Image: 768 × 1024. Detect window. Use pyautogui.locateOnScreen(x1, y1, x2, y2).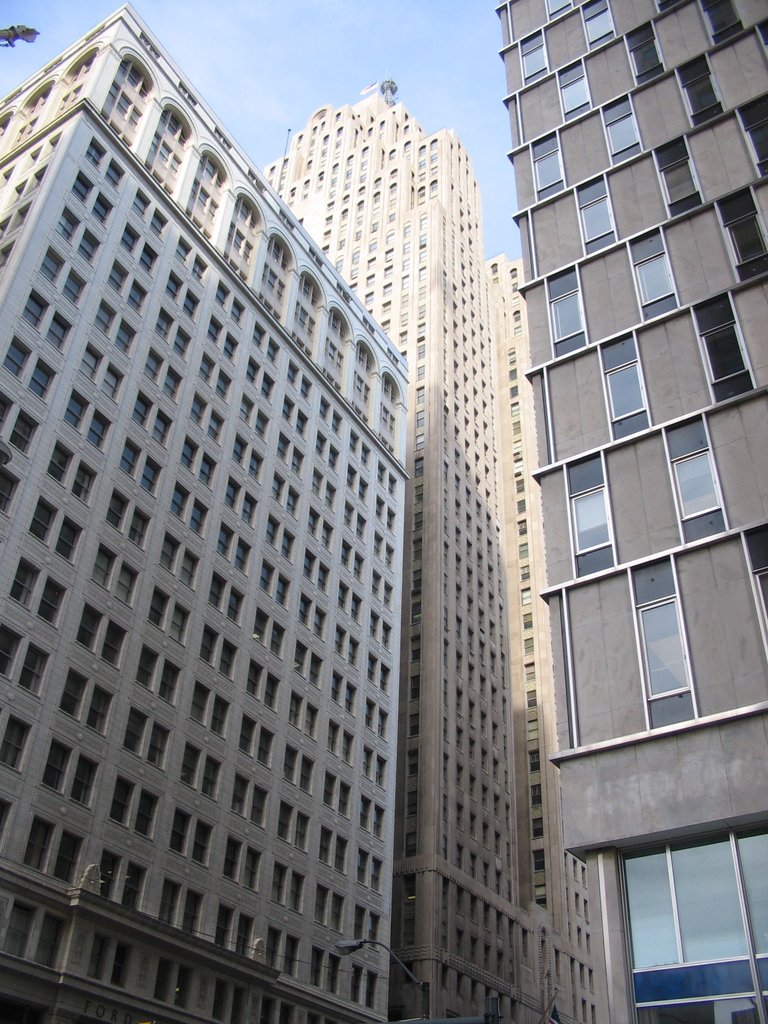
pyautogui.locateOnScreen(58, 205, 83, 240).
